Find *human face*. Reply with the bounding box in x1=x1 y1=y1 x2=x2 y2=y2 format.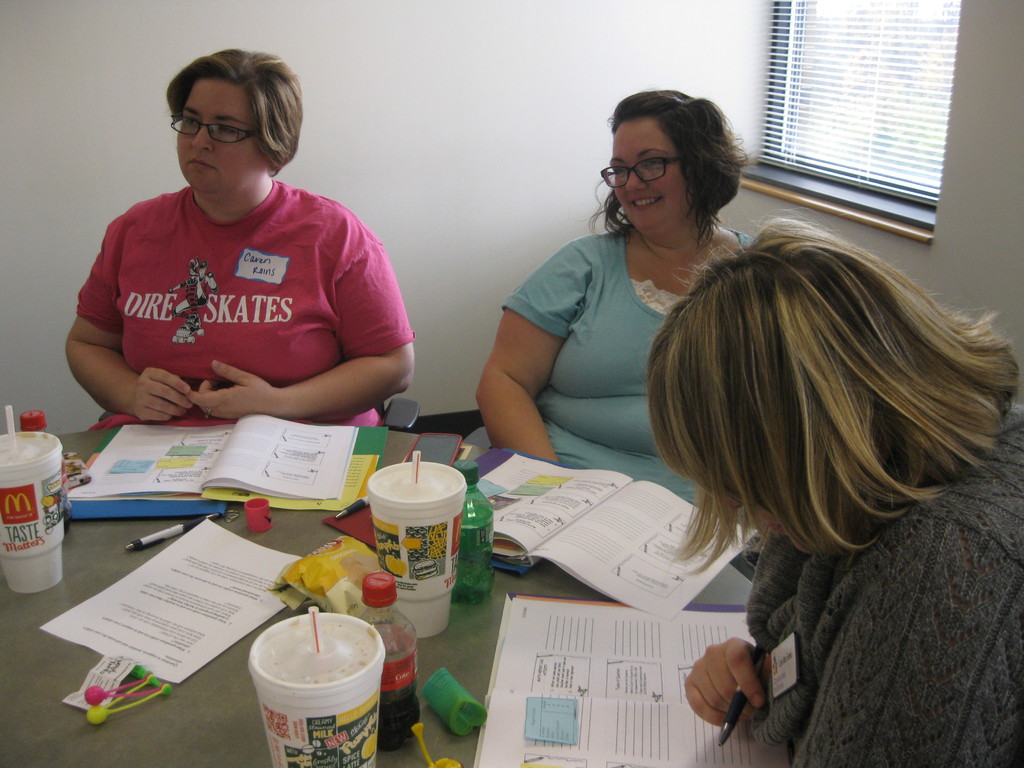
x1=177 y1=76 x2=266 y2=198.
